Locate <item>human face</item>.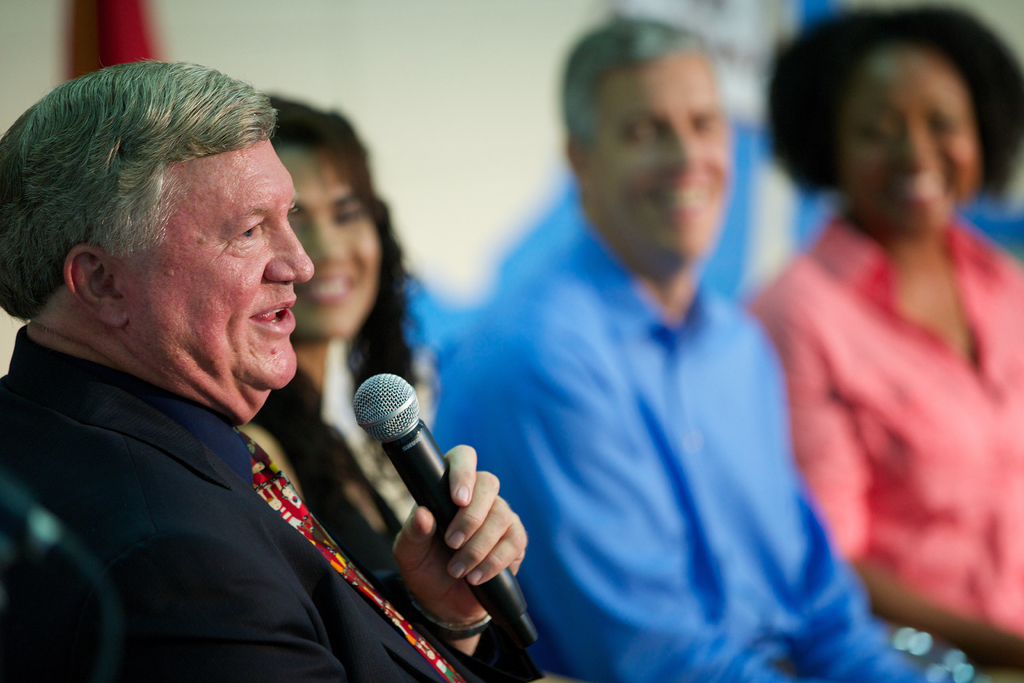
Bounding box: 593:67:736:261.
